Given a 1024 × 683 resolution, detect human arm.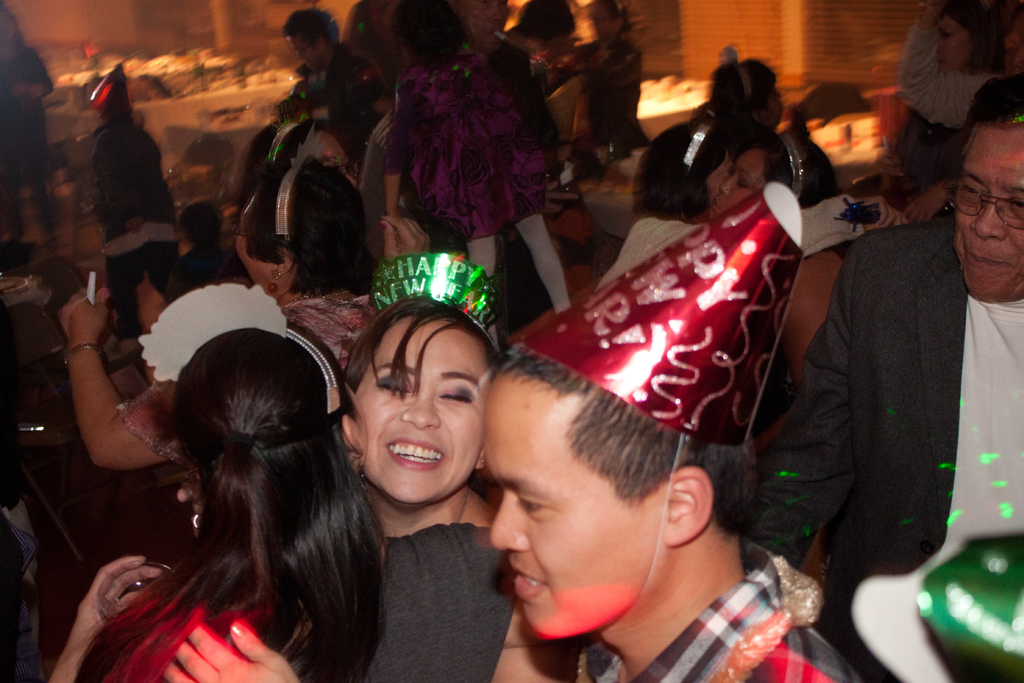
Rect(901, 178, 965, 227).
